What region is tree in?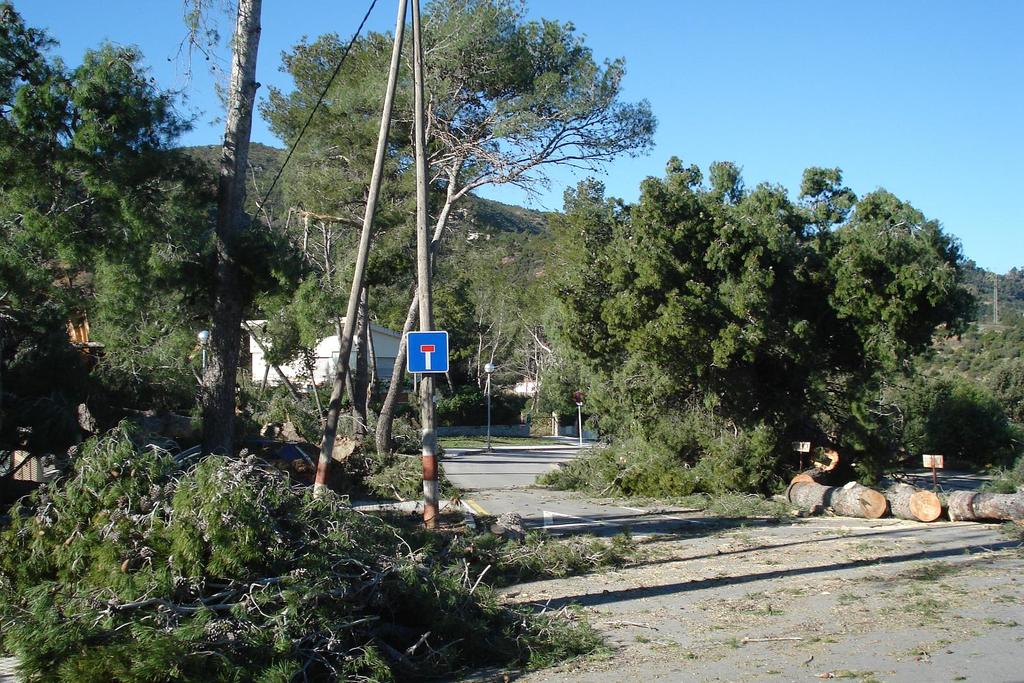
(x1=257, y1=0, x2=660, y2=412).
